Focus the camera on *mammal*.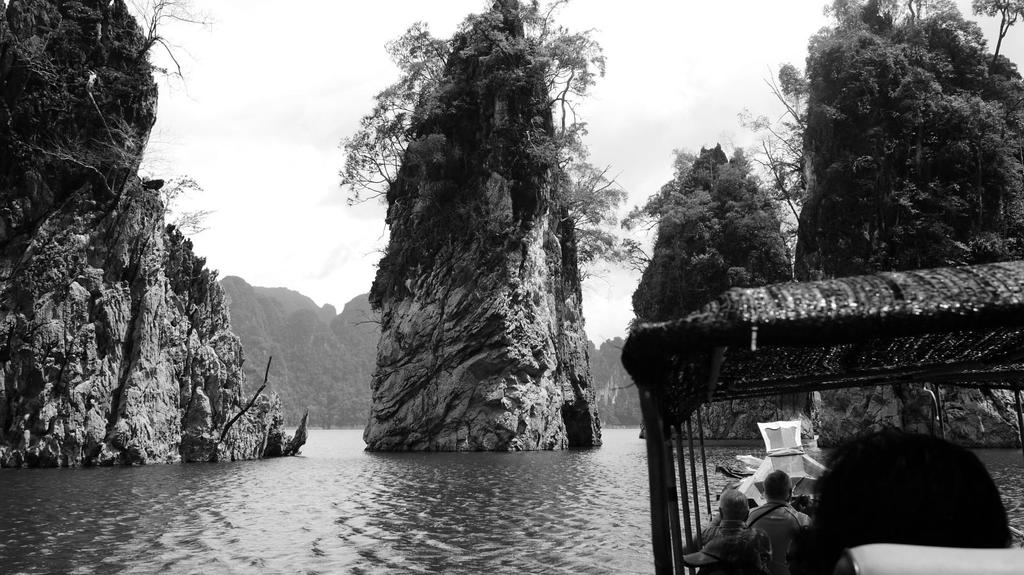
Focus region: x1=748, y1=469, x2=811, y2=574.
